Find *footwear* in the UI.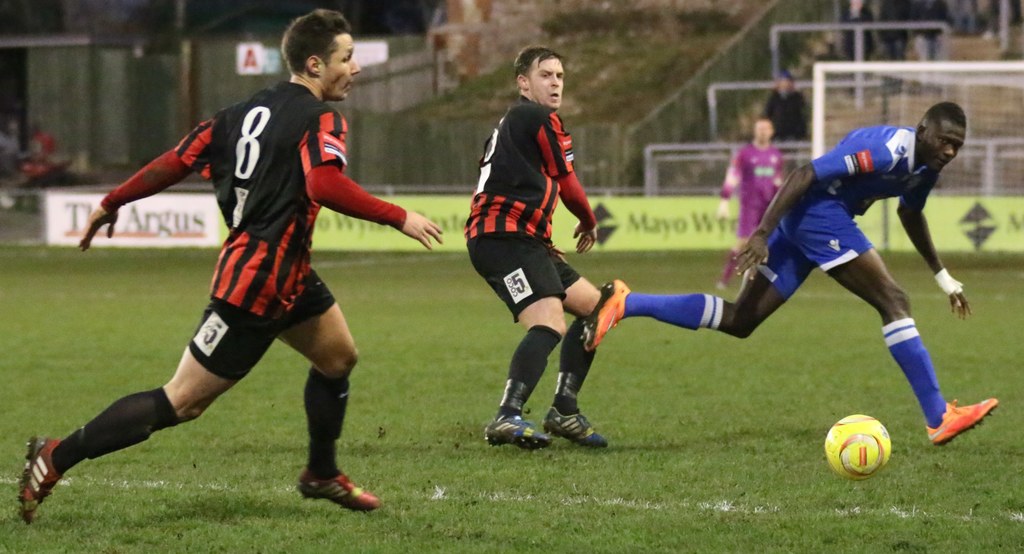
UI element at rect(536, 412, 607, 446).
